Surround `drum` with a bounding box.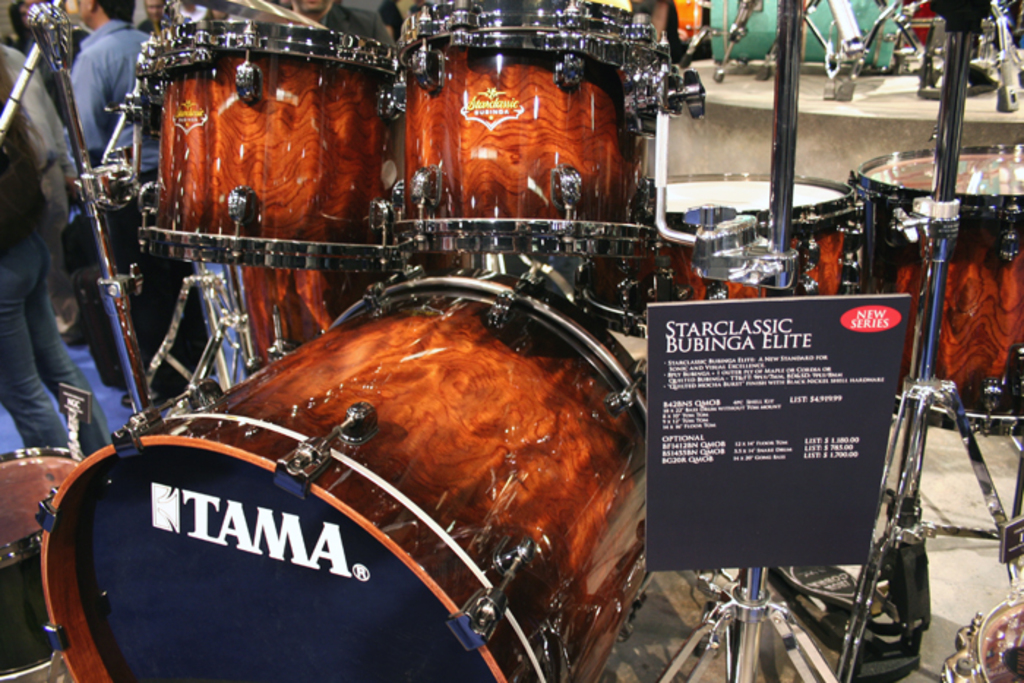
(389,0,701,253).
